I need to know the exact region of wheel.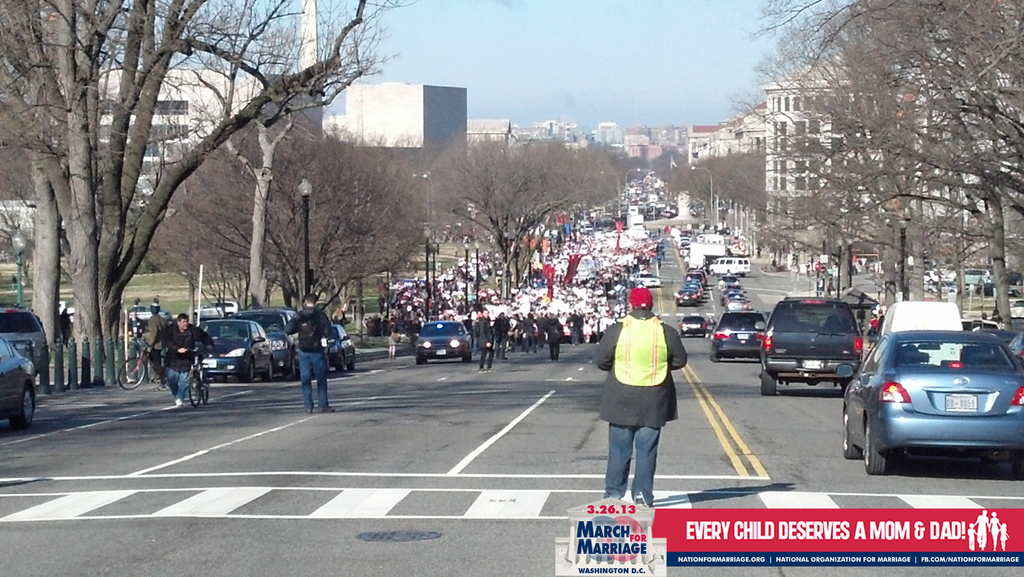
Region: <bbox>118, 357, 144, 391</bbox>.
